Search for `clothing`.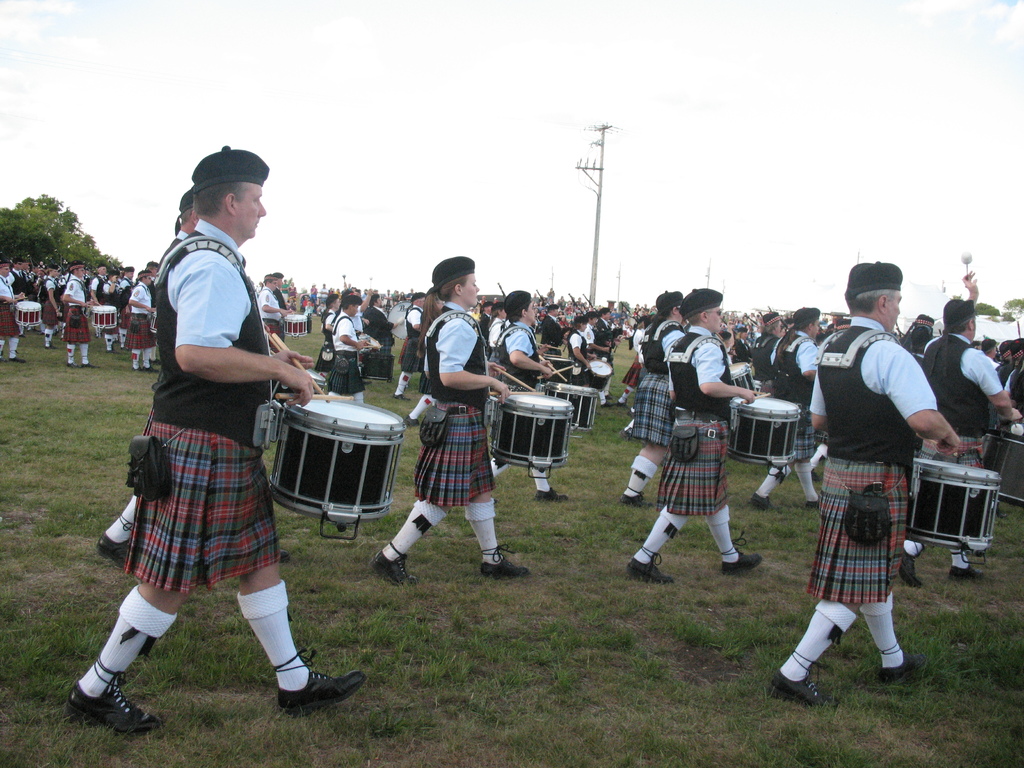
Found at bbox(0, 273, 24, 335).
